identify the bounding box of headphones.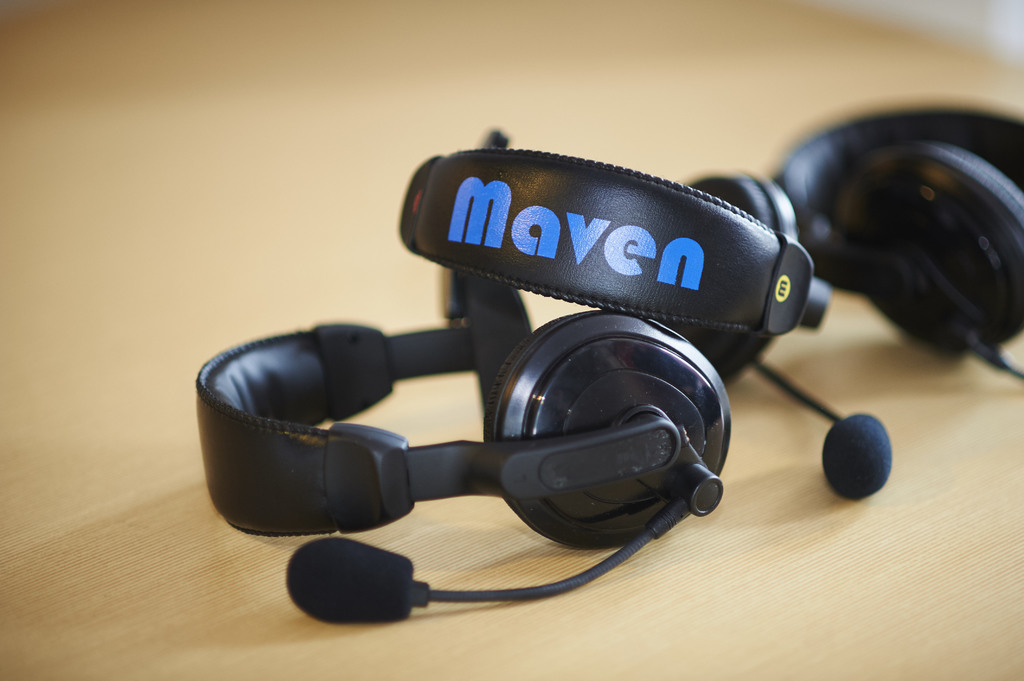
x1=402, y1=123, x2=888, y2=502.
